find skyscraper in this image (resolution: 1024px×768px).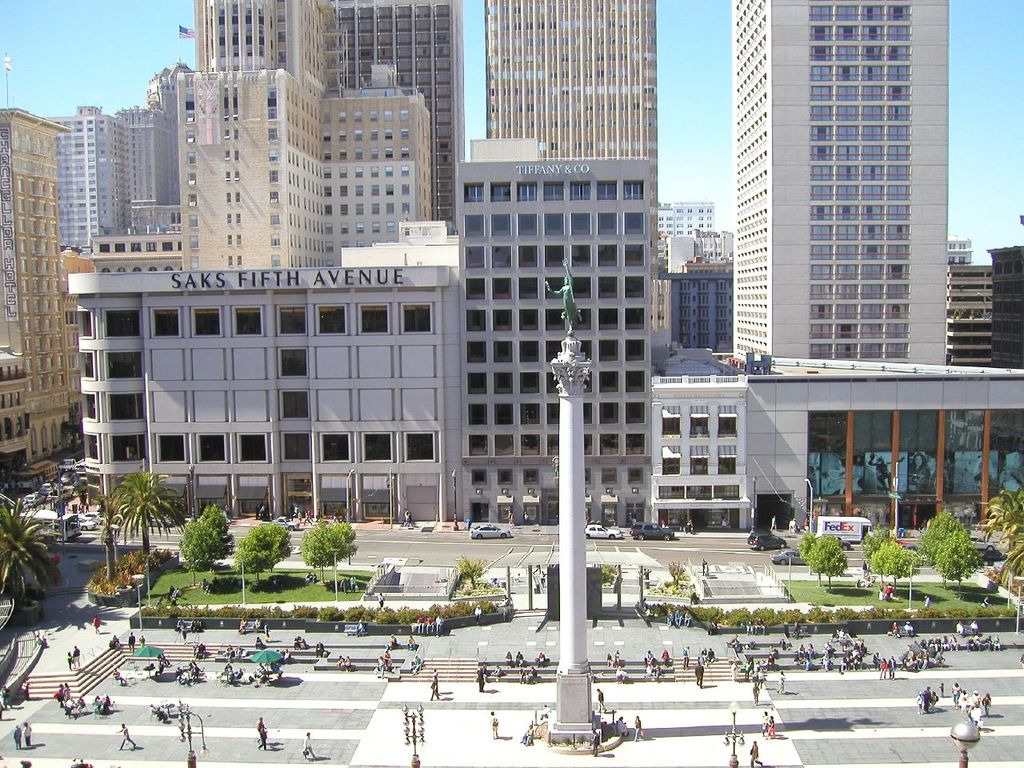
detection(108, 60, 190, 234).
